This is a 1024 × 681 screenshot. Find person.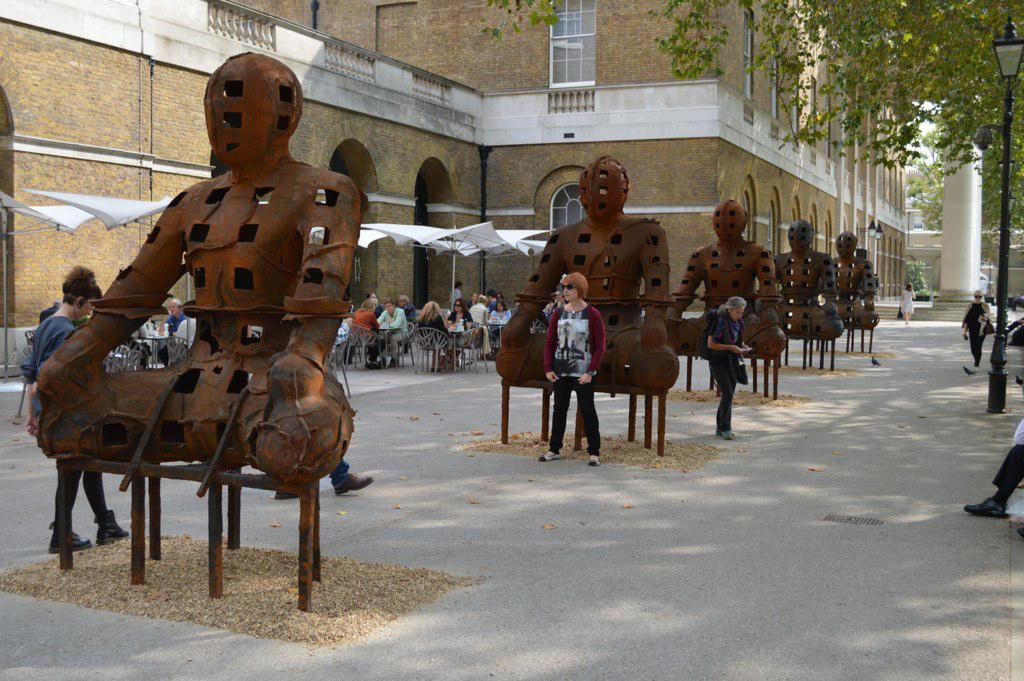
Bounding box: [x1=378, y1=297, x2=403, y2=363].
